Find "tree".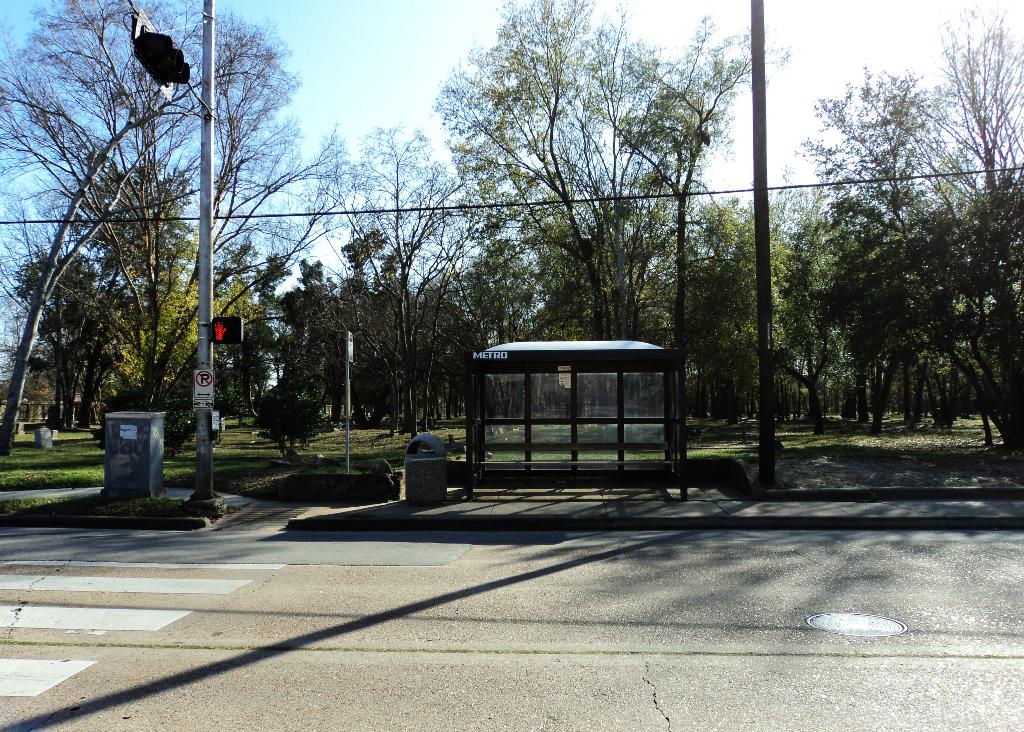
<region>0, 0, 307, 412</region>.
